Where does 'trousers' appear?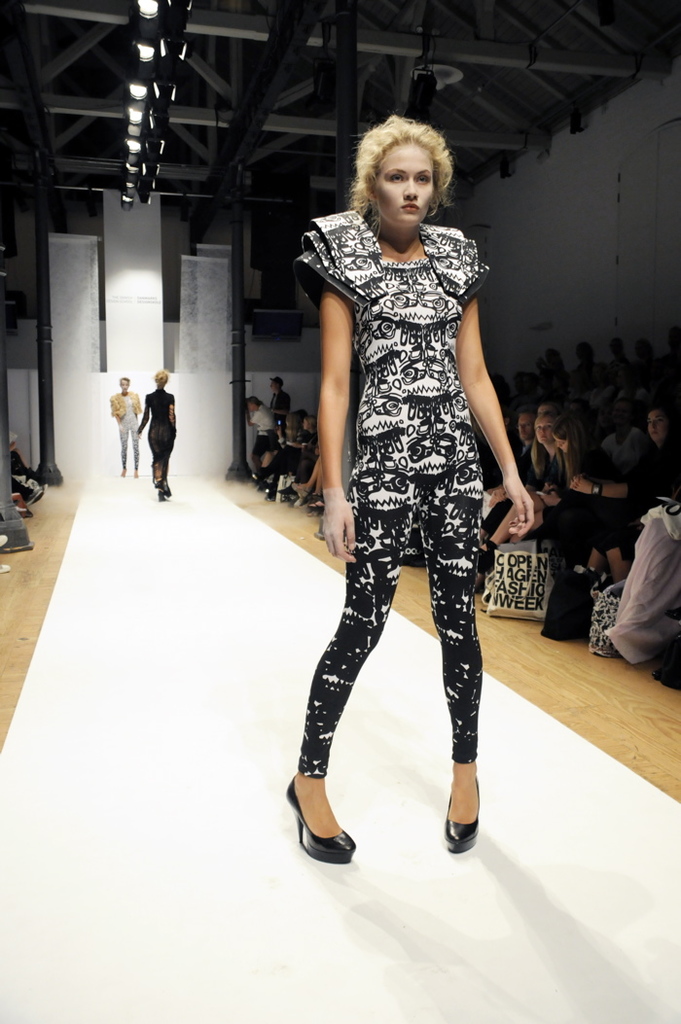
Appears at 121,419,140,469.
